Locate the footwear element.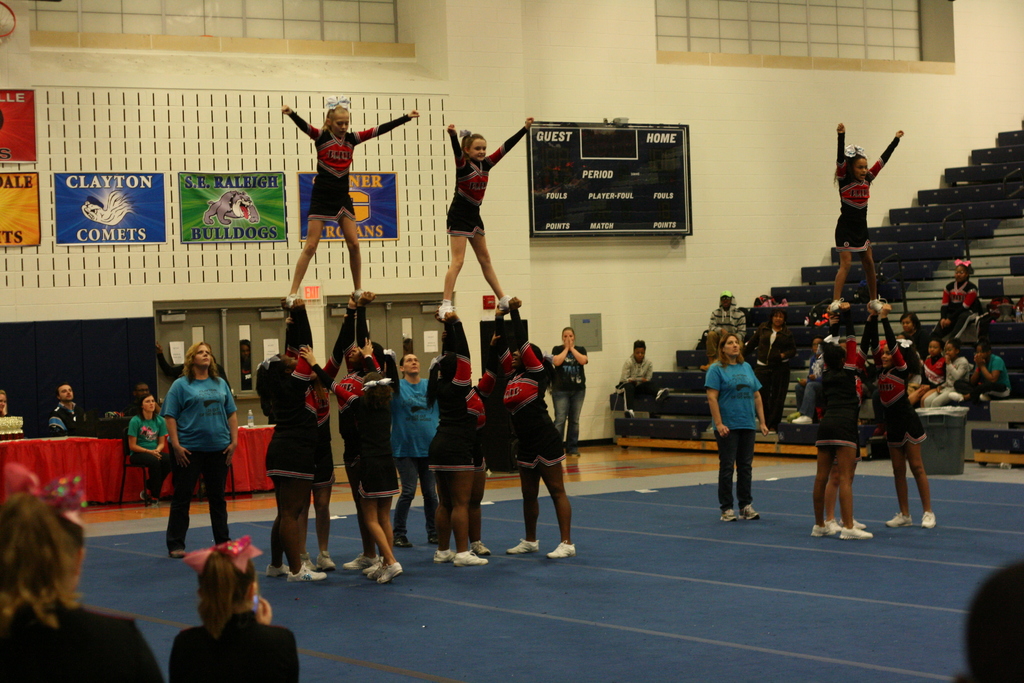
Element bbox: {"x1": 367, "y1": 564, "x2": 383, "y2": 577}.
